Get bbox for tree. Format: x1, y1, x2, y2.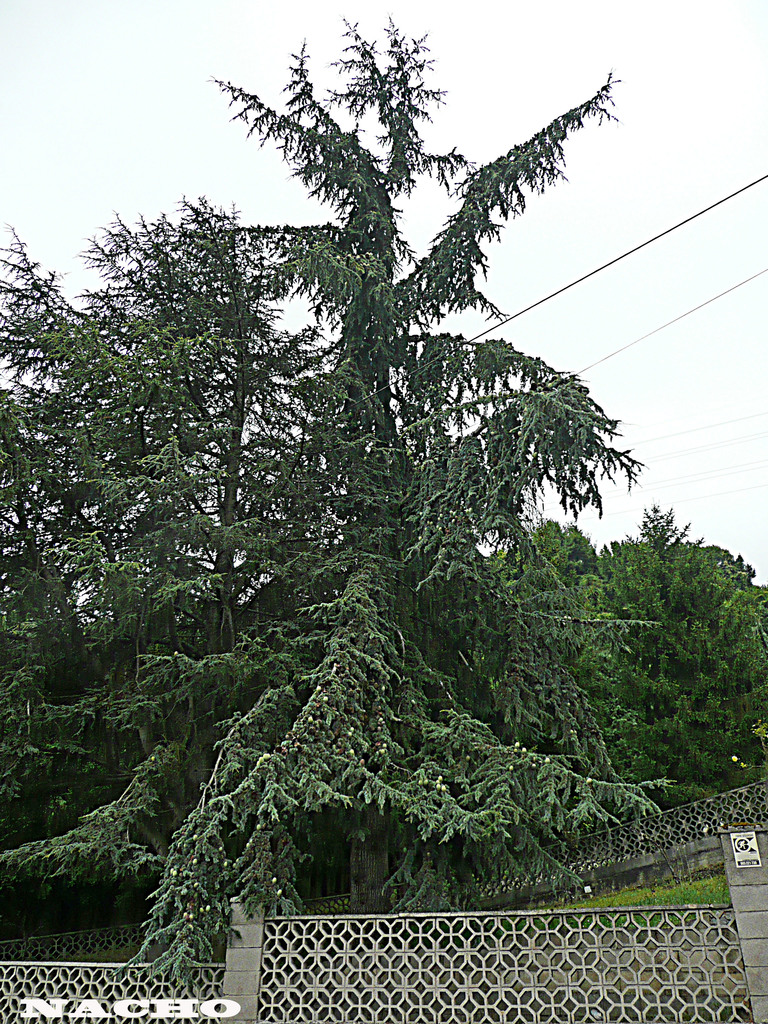
593, 497, 767, 812.
